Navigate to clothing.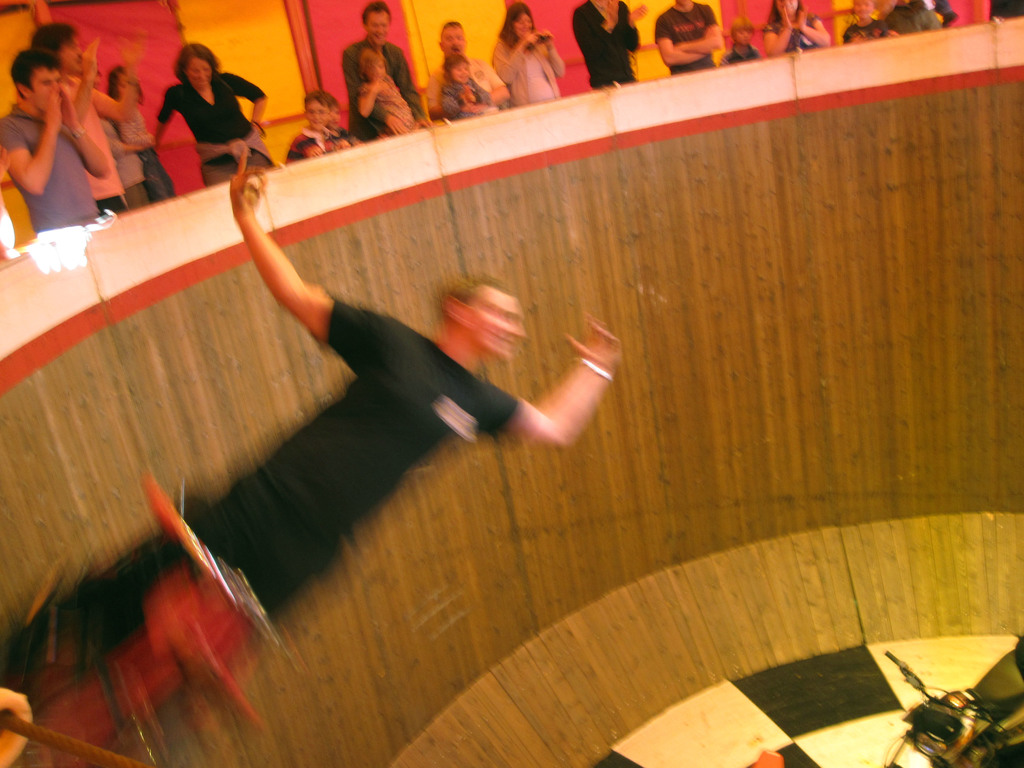
Navigation target: 727:47:769:60.
